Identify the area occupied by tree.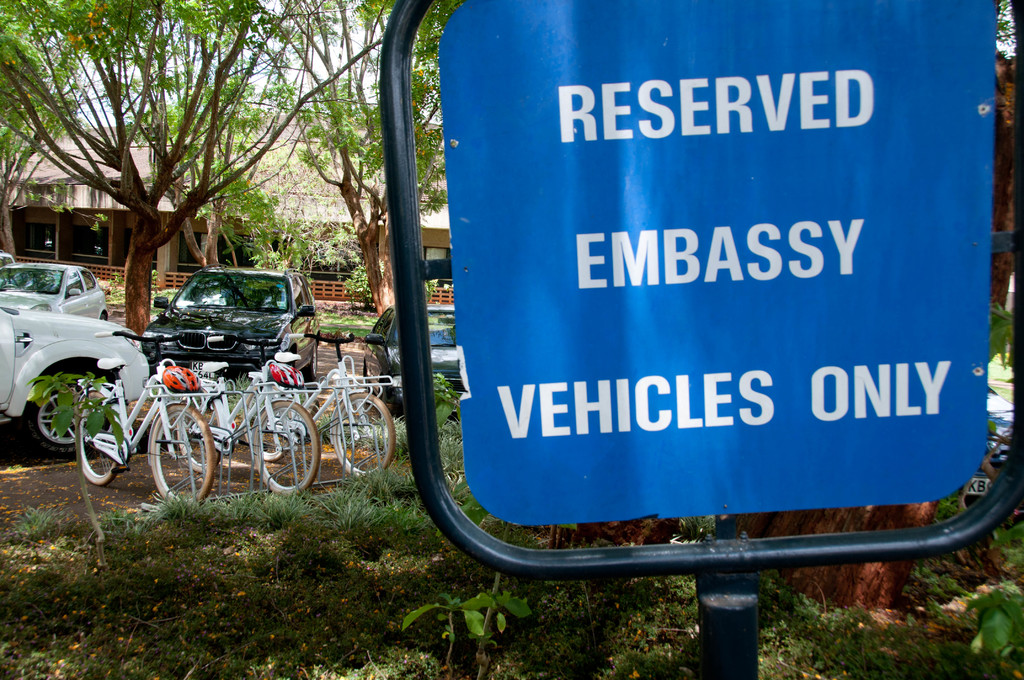
Area: (0,0,409,337).
